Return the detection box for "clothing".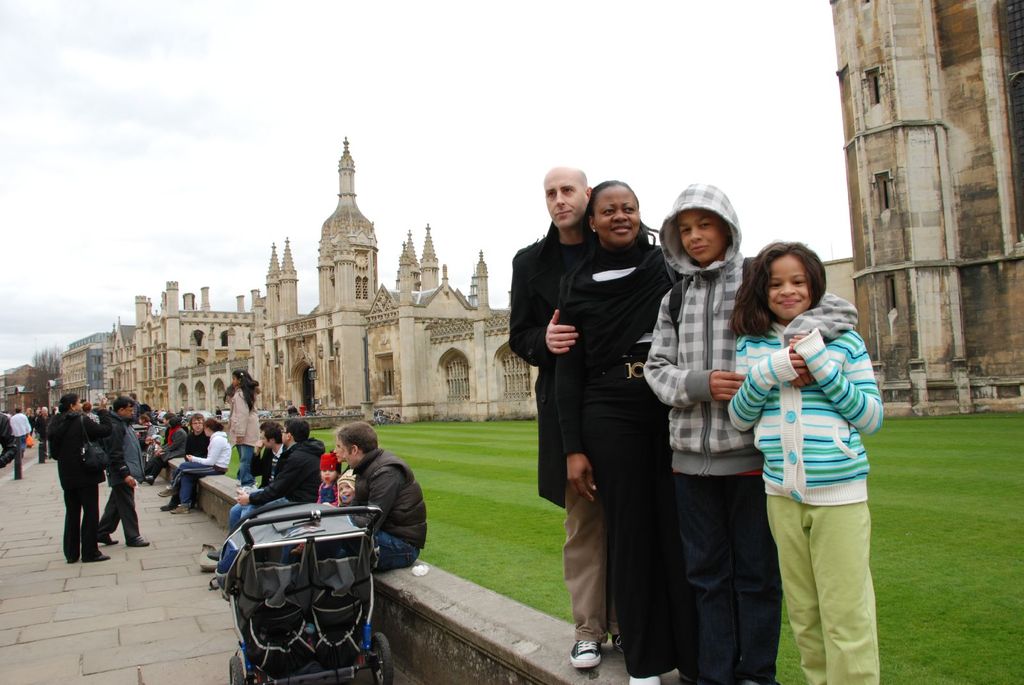
147,431,182,481.
